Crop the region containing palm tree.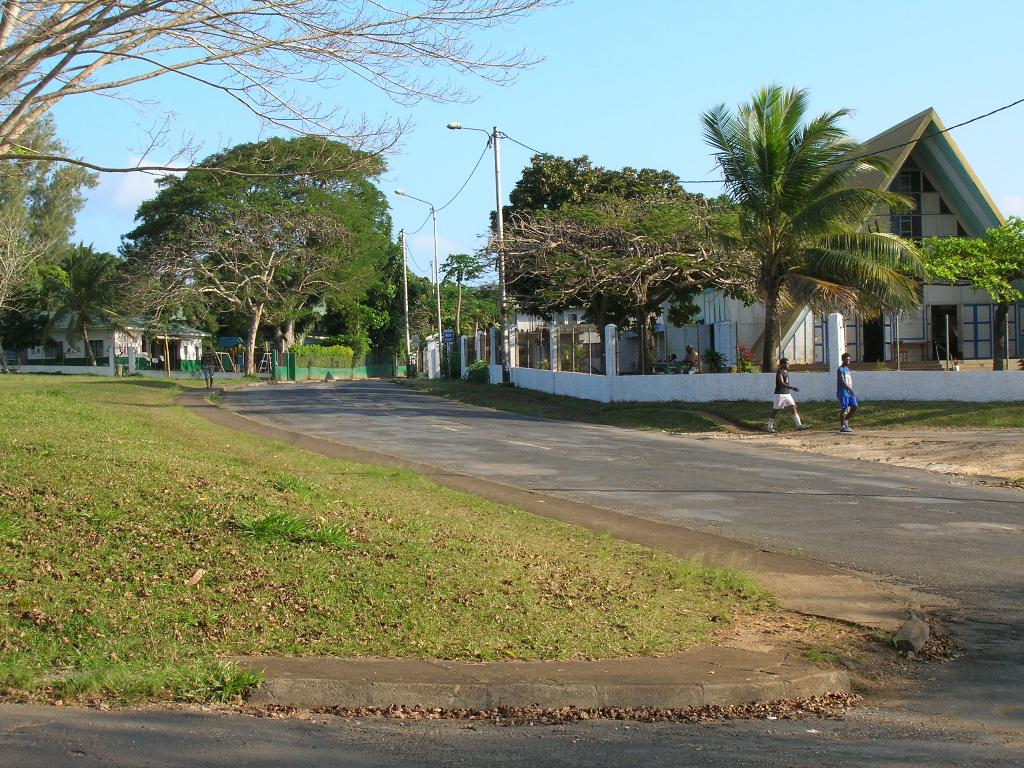
Crop region: bbox=[687, 100, 879, 407].
